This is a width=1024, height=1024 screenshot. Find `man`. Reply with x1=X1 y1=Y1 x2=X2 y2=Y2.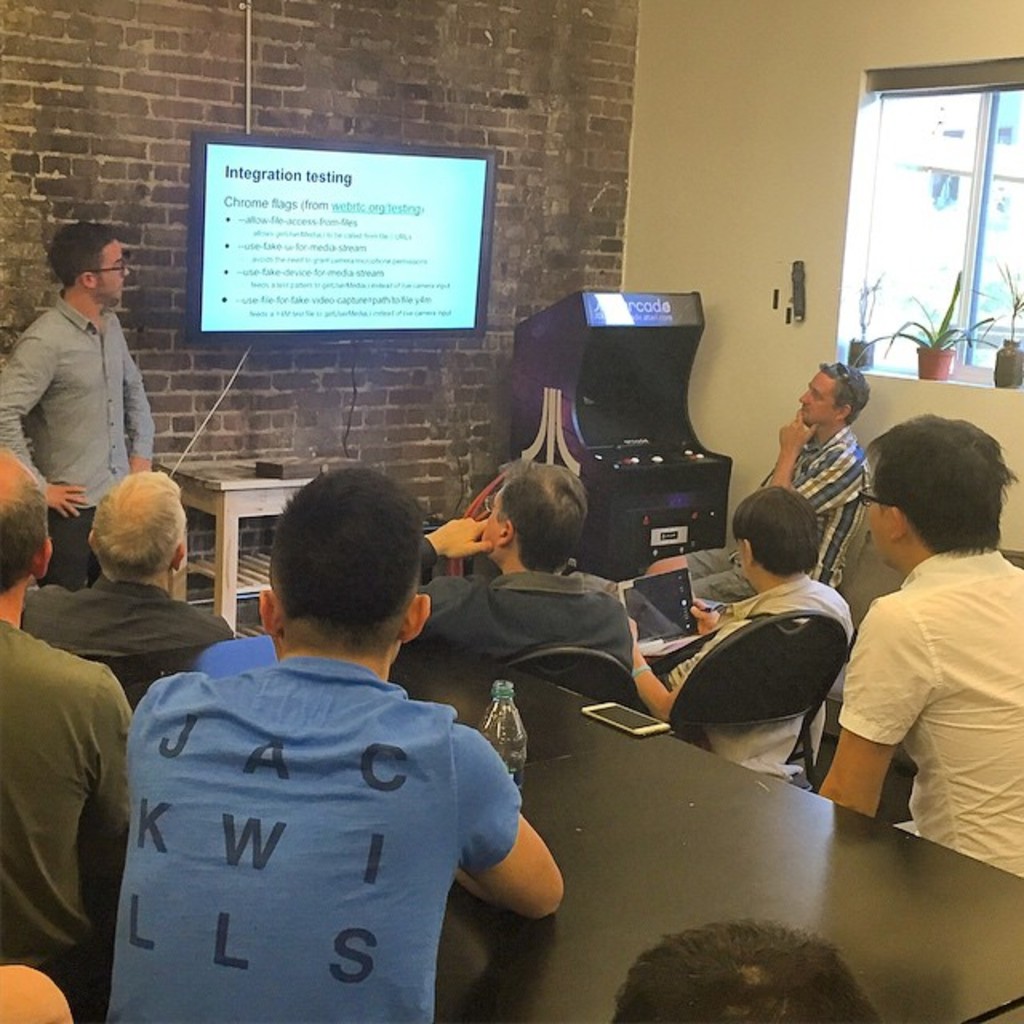
x1=422 y1=464 x2=635 y2=714.
